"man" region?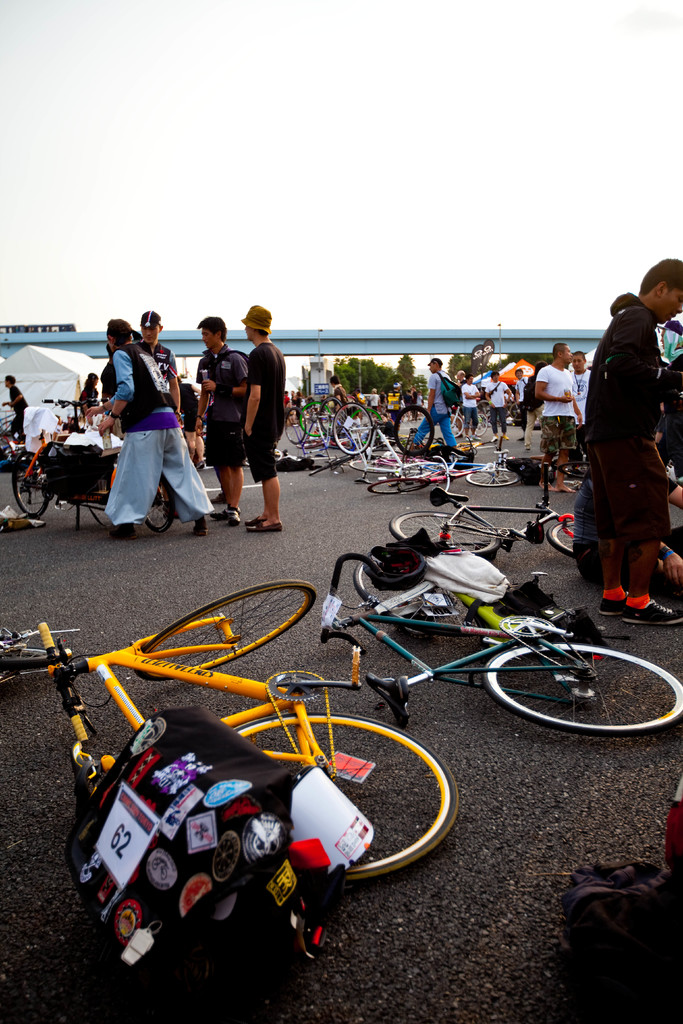
(x1=407, y1=357, x2=460, y2=457)
